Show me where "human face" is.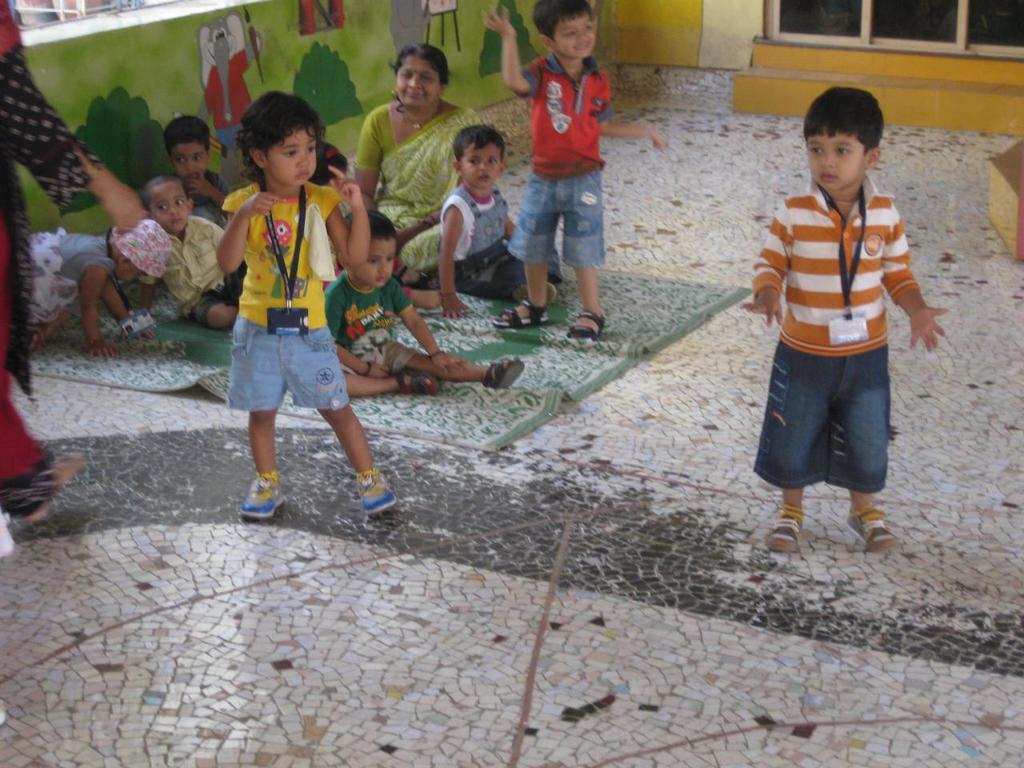
"human face" is at BBox(557, 18, 593, 54).
